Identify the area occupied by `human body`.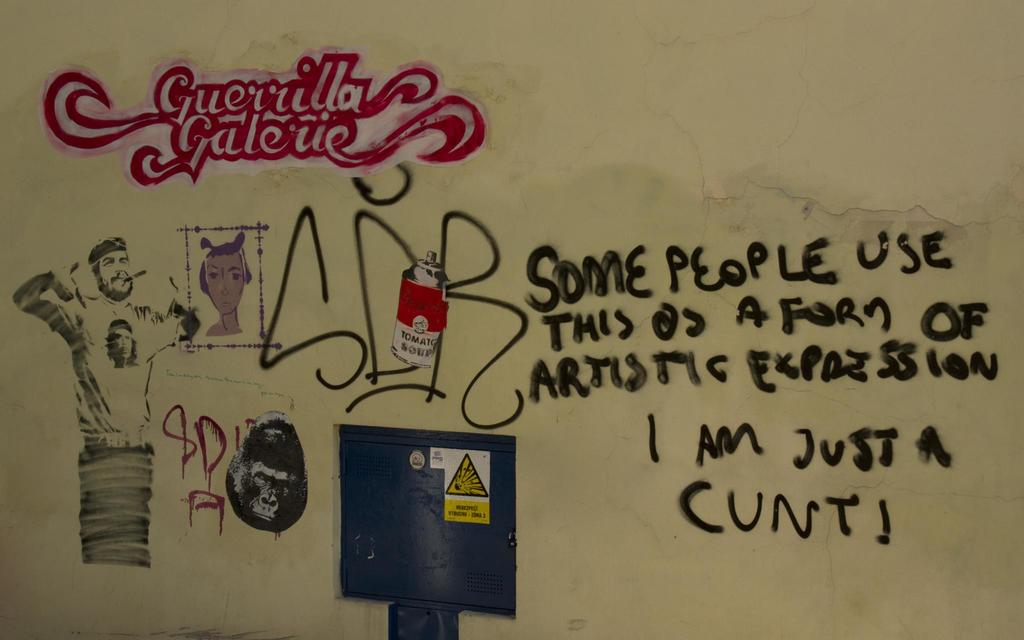
Area: crop(174, 243, 248, 344).
